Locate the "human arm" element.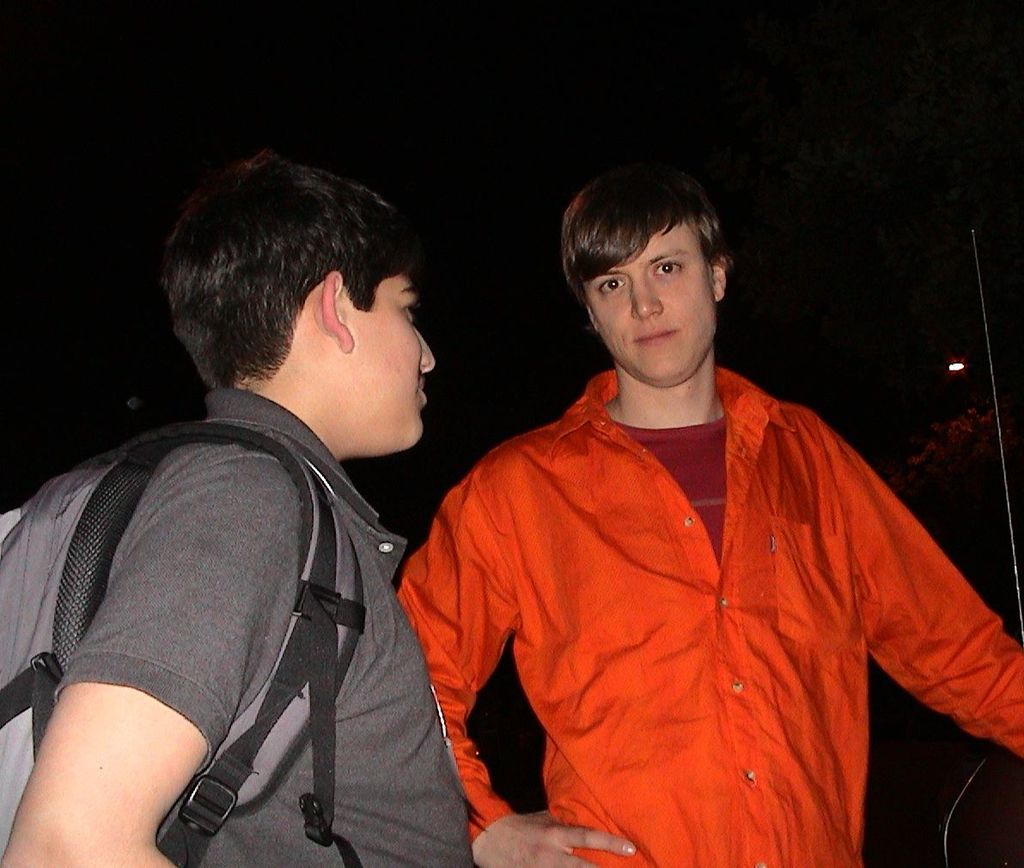
Element bbox: <box>810,429,1023,746</box>.
